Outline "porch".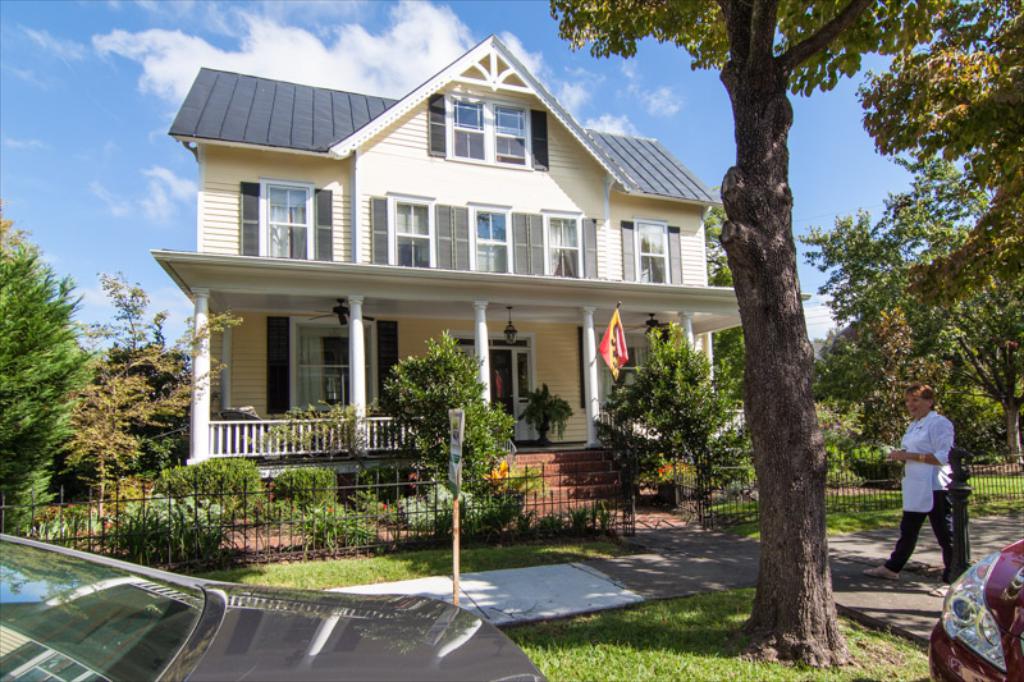
Outline: locate(214, 440, 700, 508).
